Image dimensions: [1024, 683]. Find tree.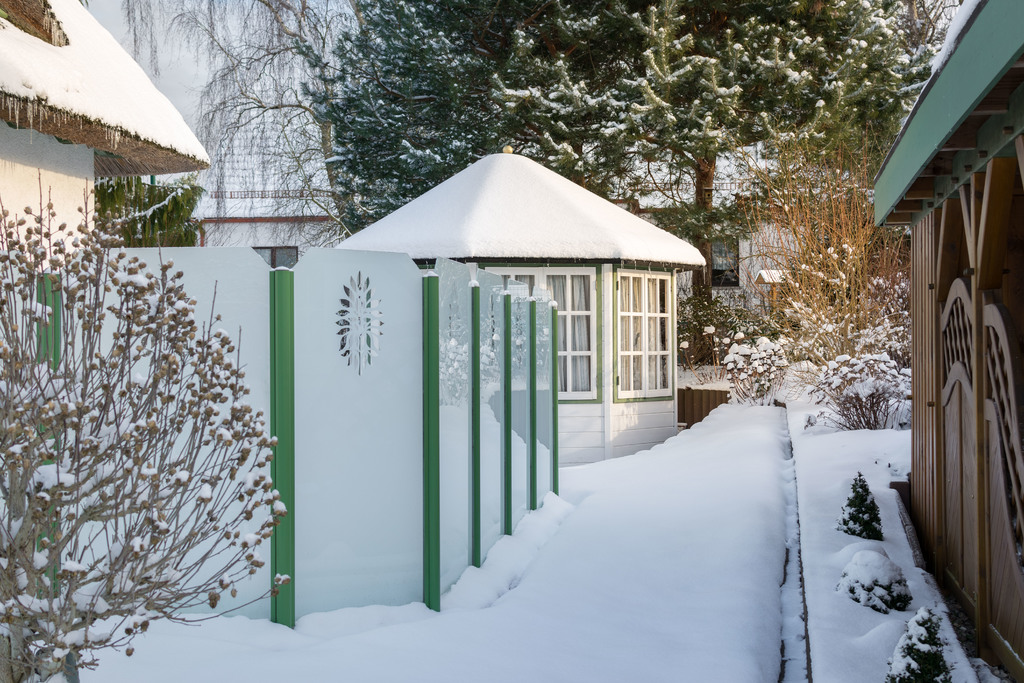
[x1=0, y1=176, x2=284, y2=682].
